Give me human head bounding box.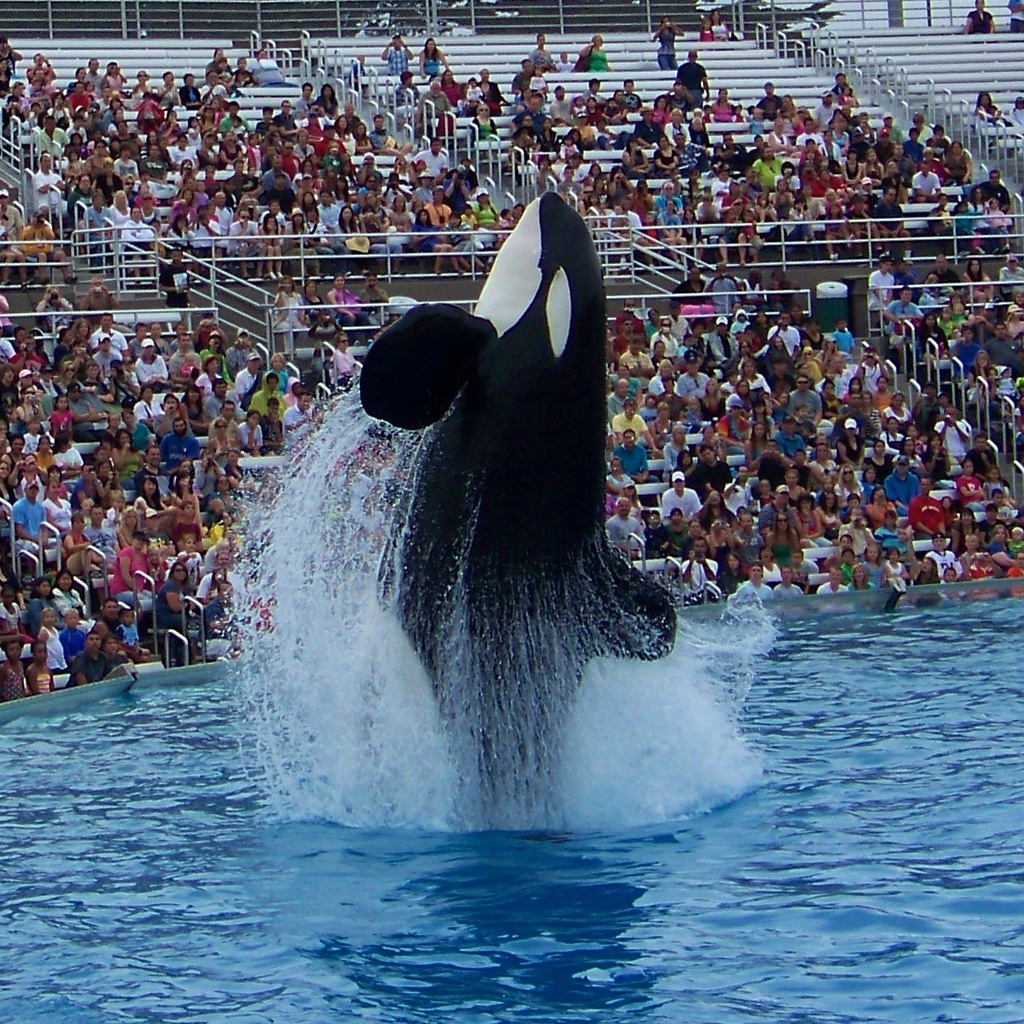
{"left": 224, "top": 403, "right": 236, "bottom": 419}.
